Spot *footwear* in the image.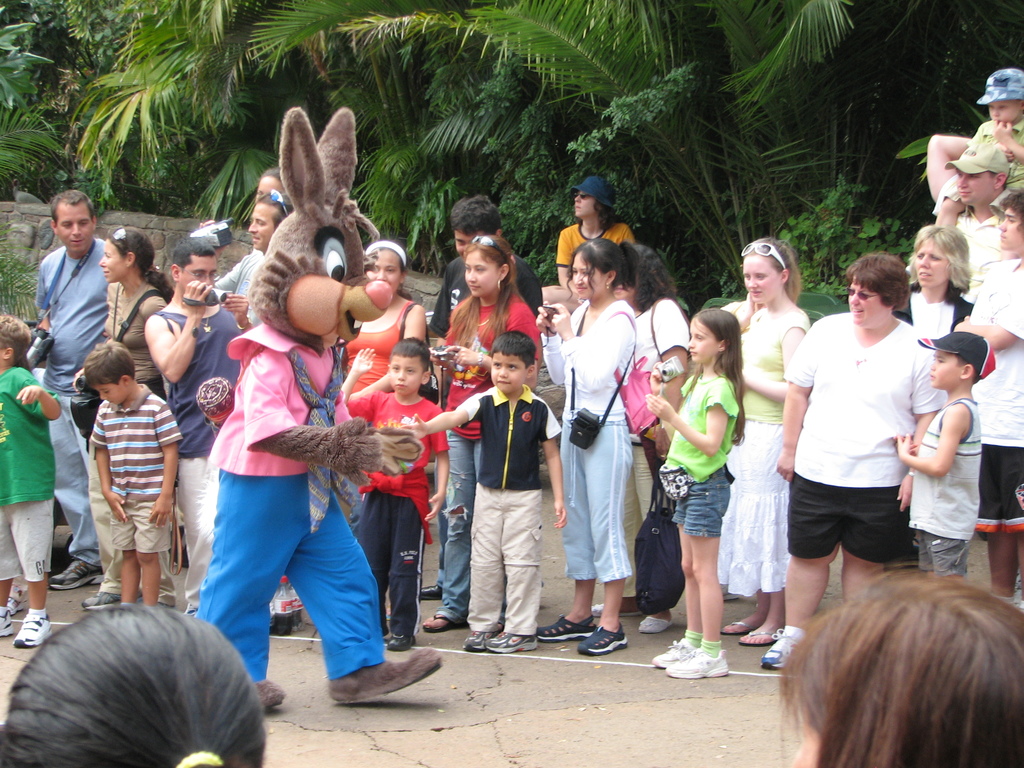
*footwear* found at (0, 609, 13, 638).
